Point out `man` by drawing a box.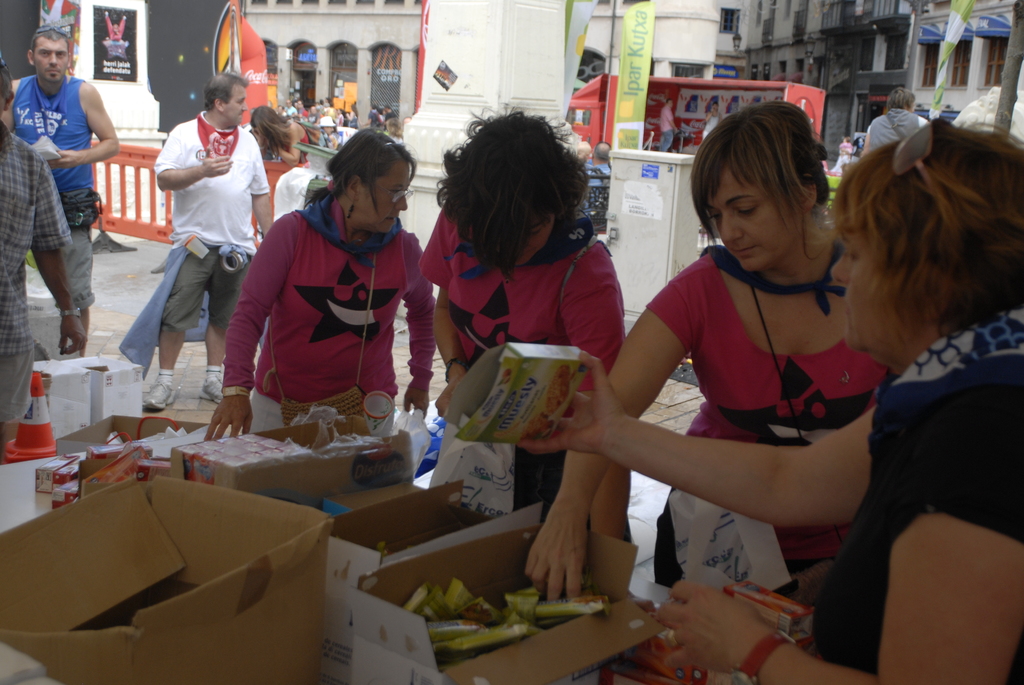
[318,120,337,151].
